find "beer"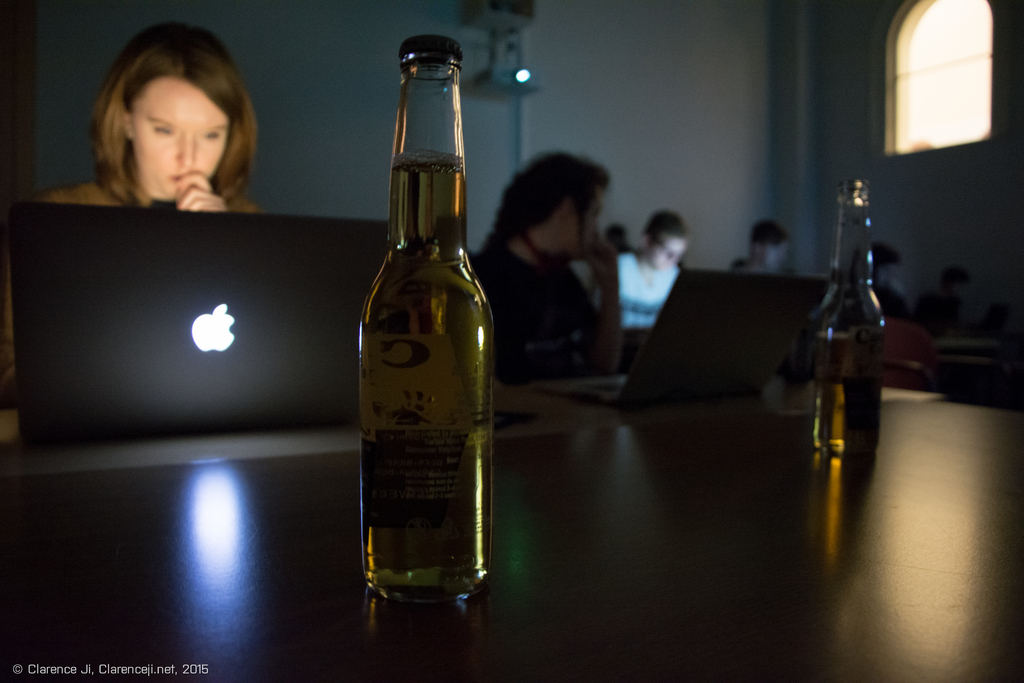
<box>360,39,488,588</box>
